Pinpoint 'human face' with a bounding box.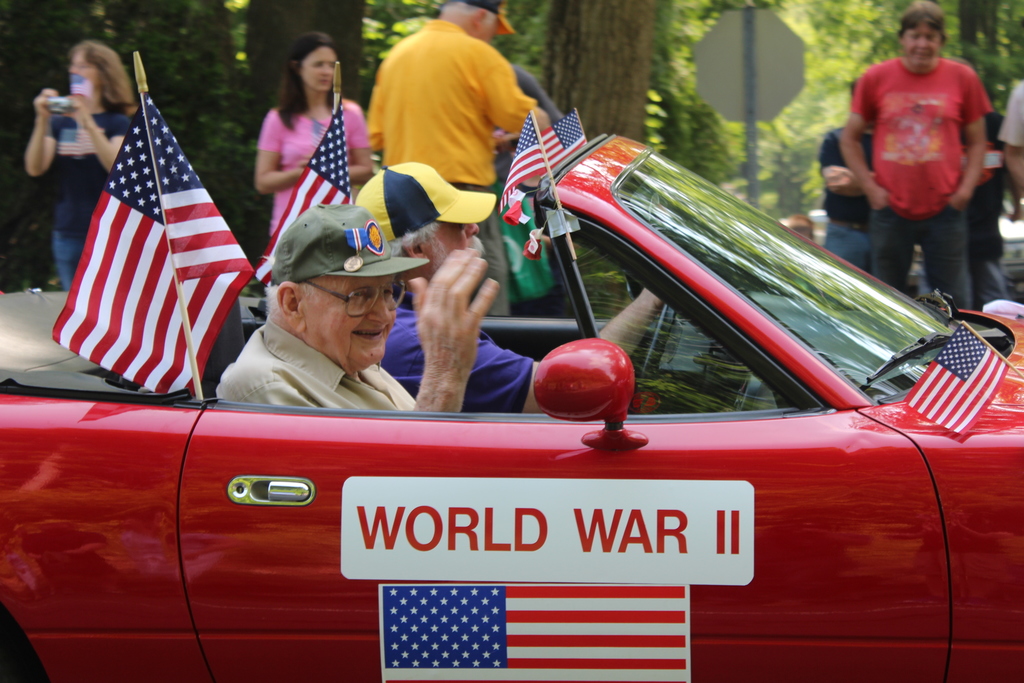
[left=305, top=276, right=401, bottom=365].
